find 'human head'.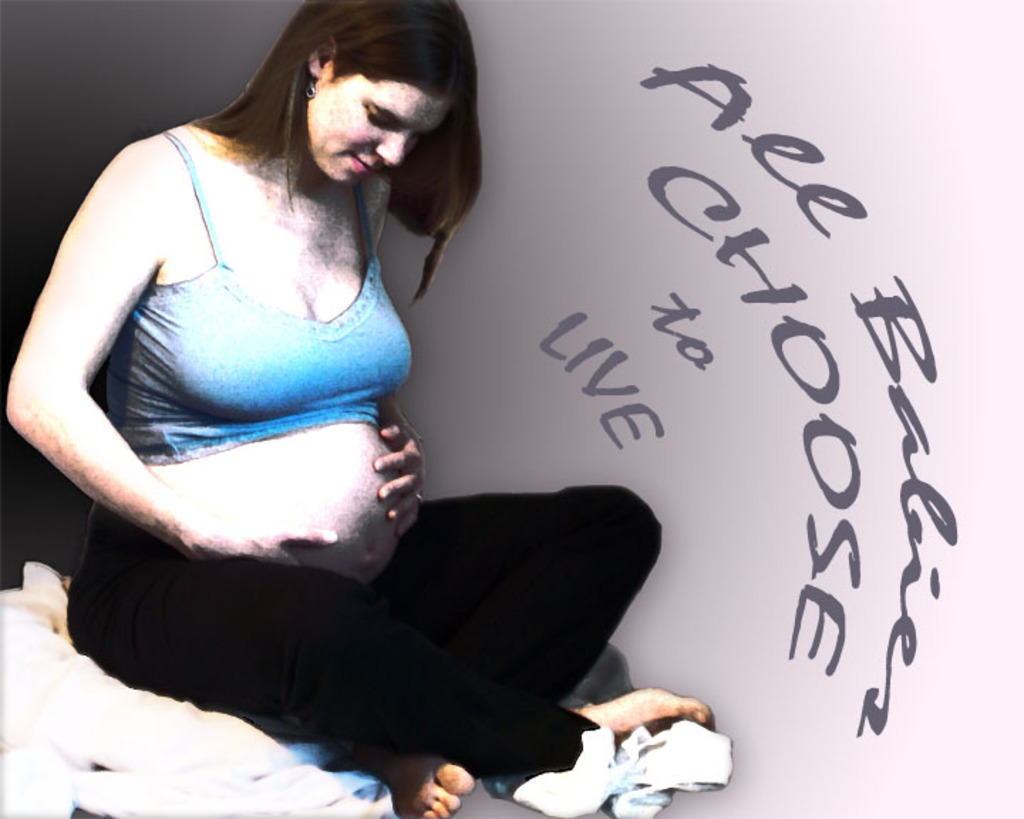
{"left": 239, "top": 14, "right": 475, "bottom": 195}.
